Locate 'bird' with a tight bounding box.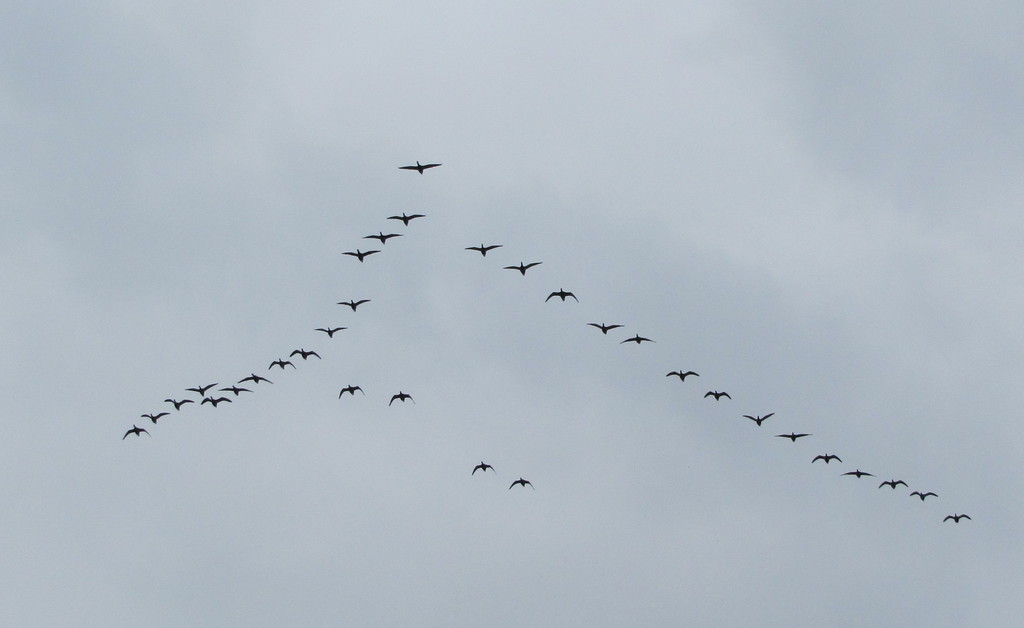
bbox=(473, 461, 495, 475).
